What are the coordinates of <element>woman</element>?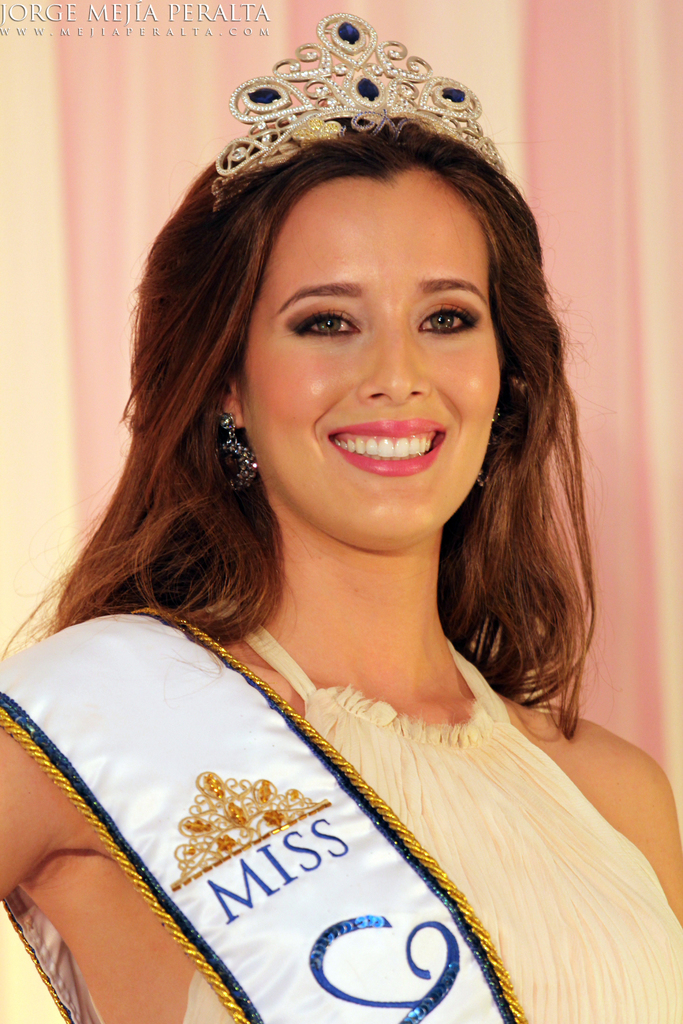
region(0, 18, 682, 1023).
